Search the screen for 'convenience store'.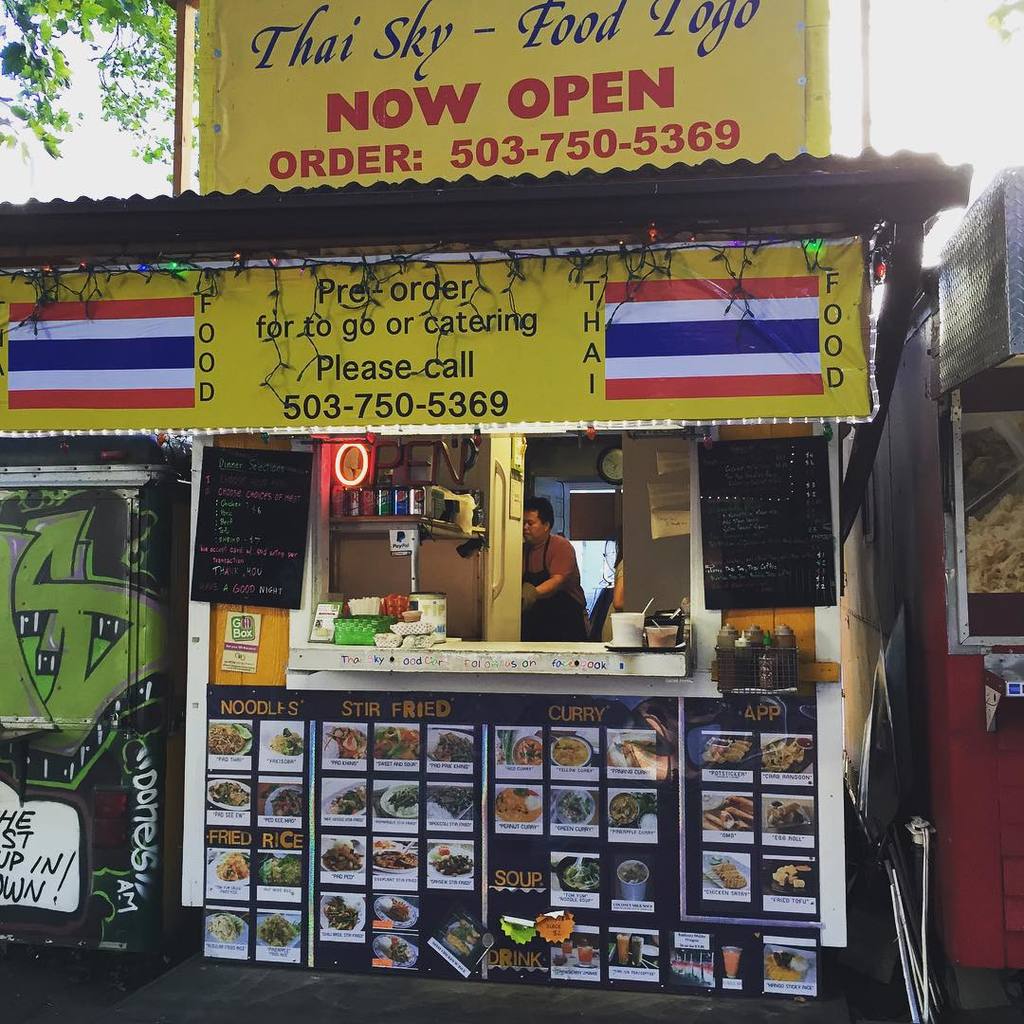
Found at (0,55,1023,1023).
